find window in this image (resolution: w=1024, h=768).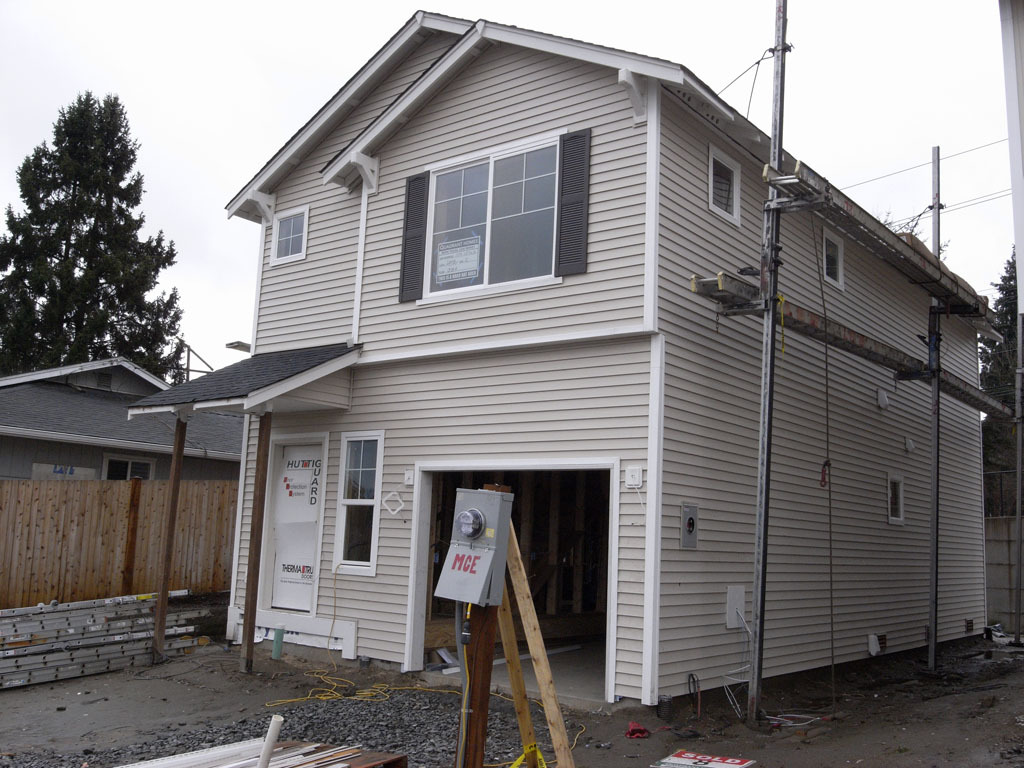
bbox=[98, 455, 153, 483].
